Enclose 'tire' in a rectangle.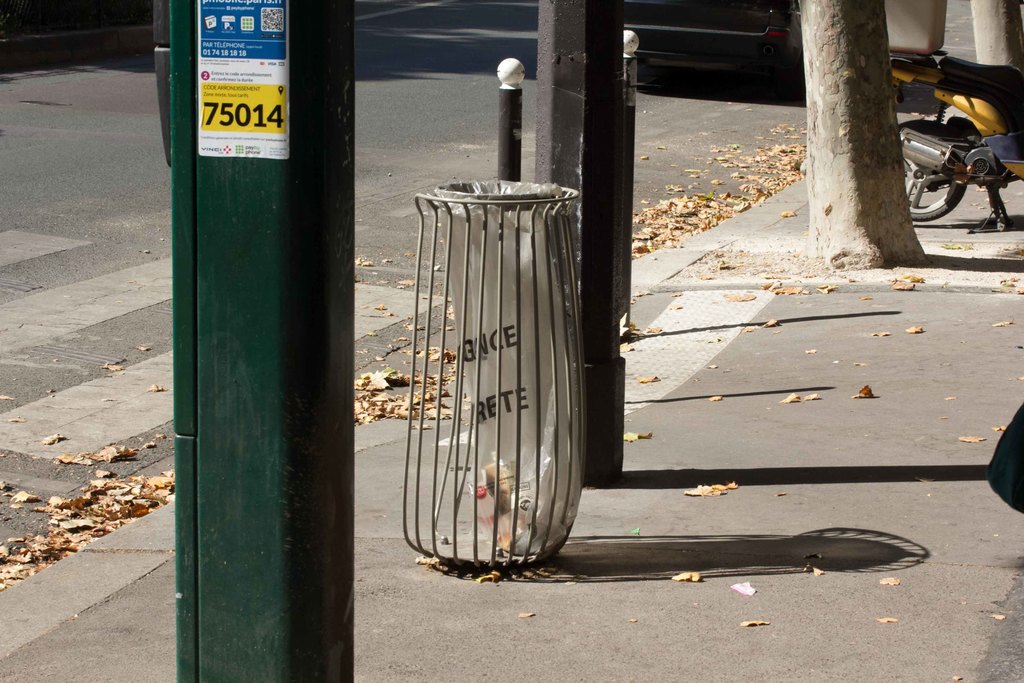
select_region(897, 117, 966, 224).
